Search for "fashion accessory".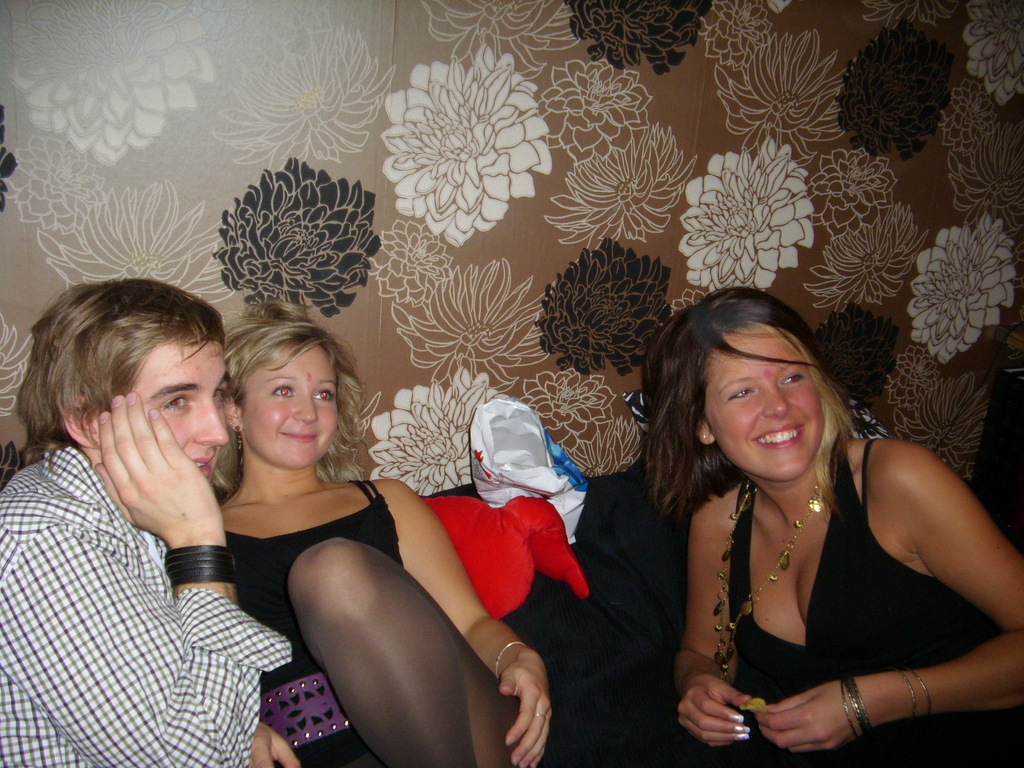
Found at locate(915, 673, 929, 716).
